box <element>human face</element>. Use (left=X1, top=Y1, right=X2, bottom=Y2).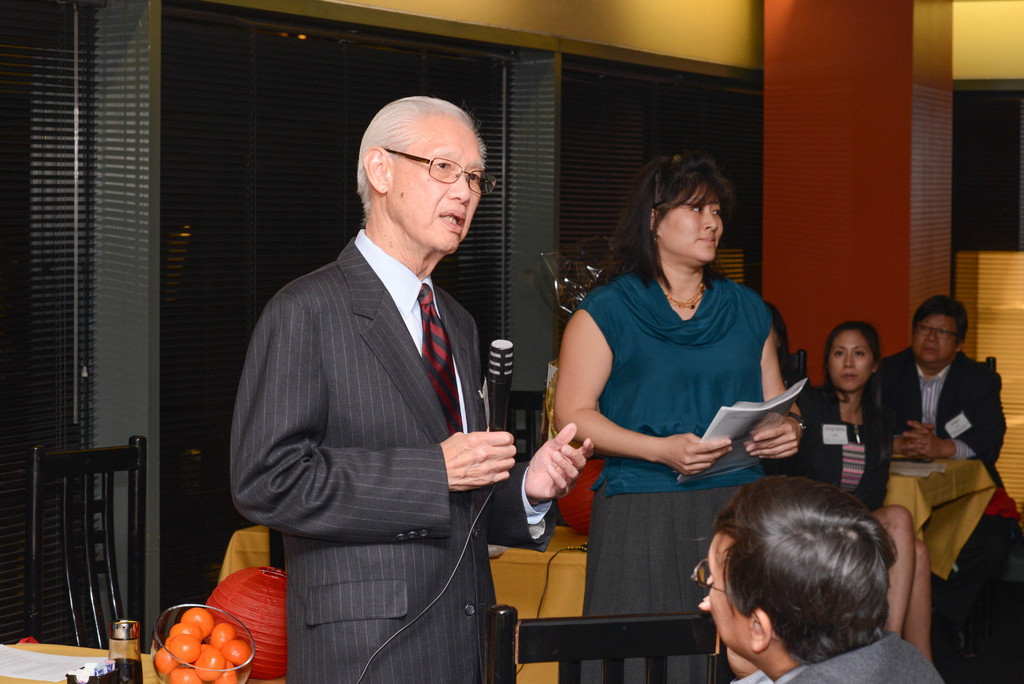
(left=659, top=183, right=724, bottom=263).
